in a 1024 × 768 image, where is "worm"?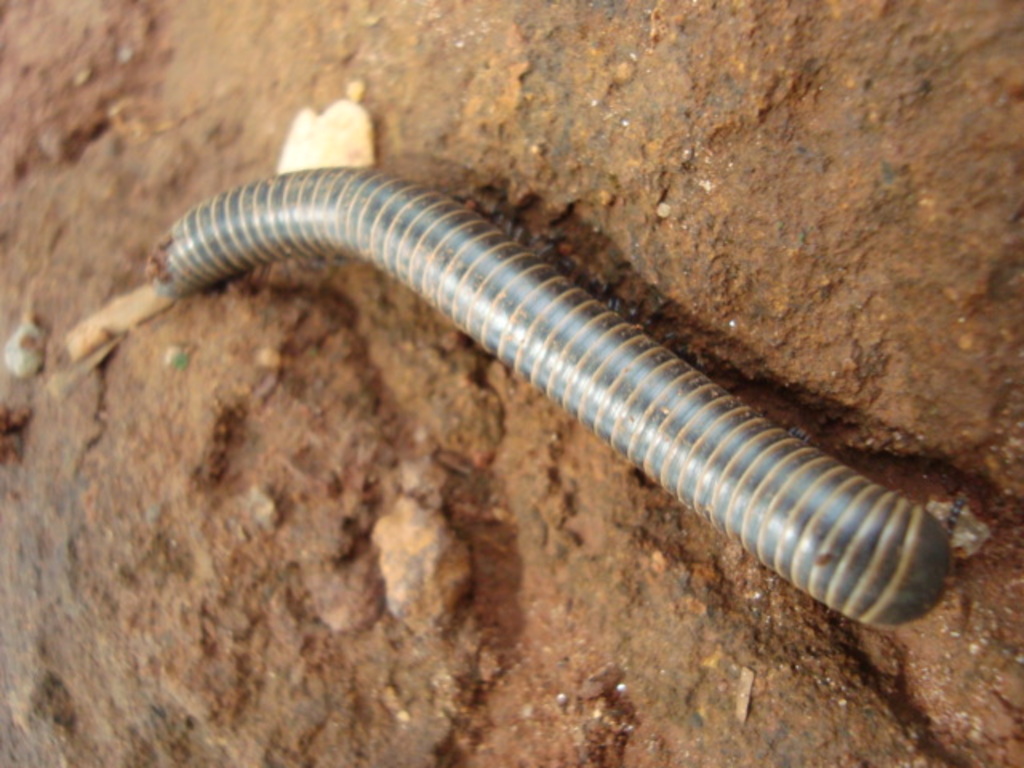
[136,154,971,632].
